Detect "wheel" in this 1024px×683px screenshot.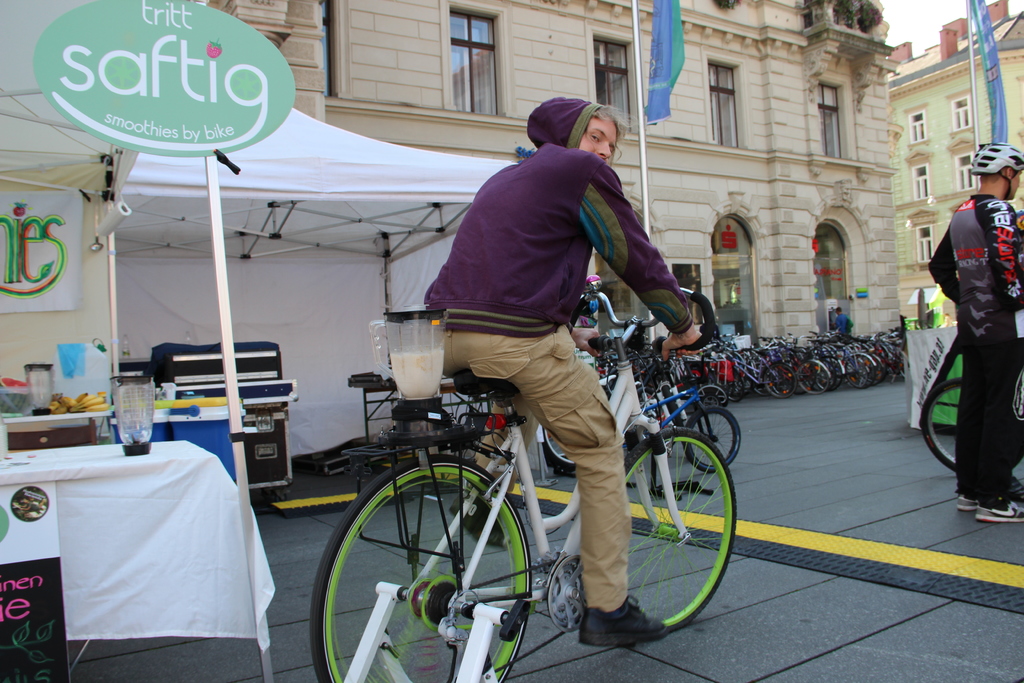
Detection: bbox=[703, 393, 719, 411].
